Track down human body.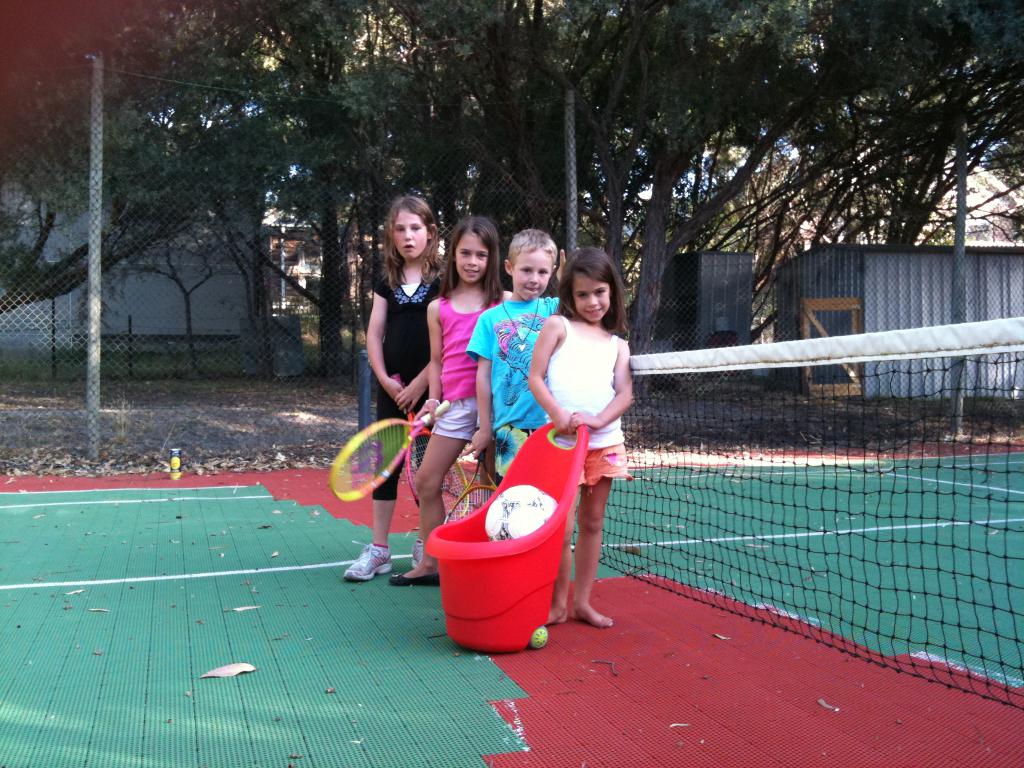
Tracked to rect(389, 209, 508, 585).
